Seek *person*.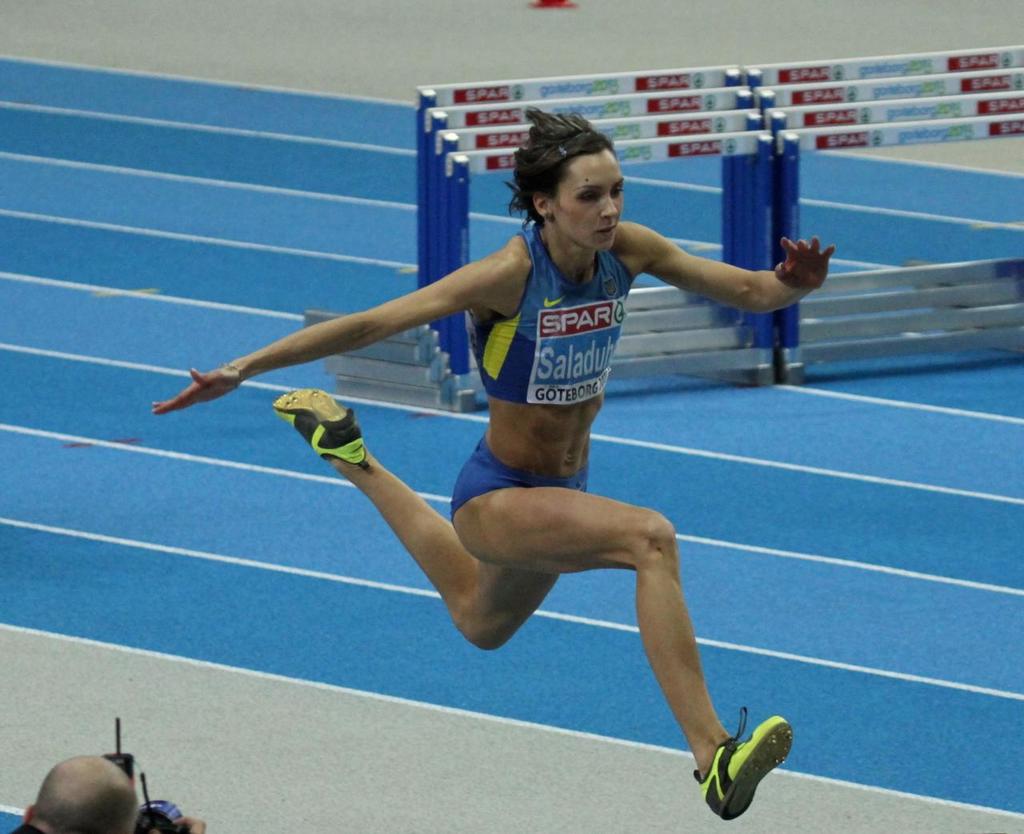
[x1=152, y1=106, x2=836, y2=822].
